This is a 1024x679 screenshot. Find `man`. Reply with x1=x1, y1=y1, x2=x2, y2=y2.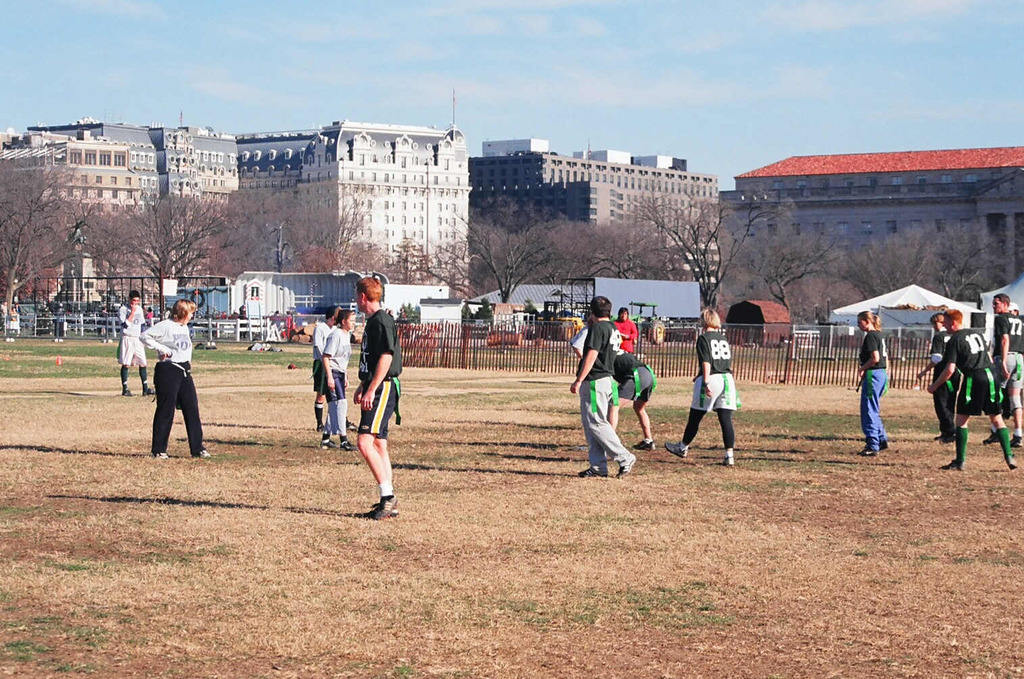
x1=114, y1=288, x2=154, y2=394.
